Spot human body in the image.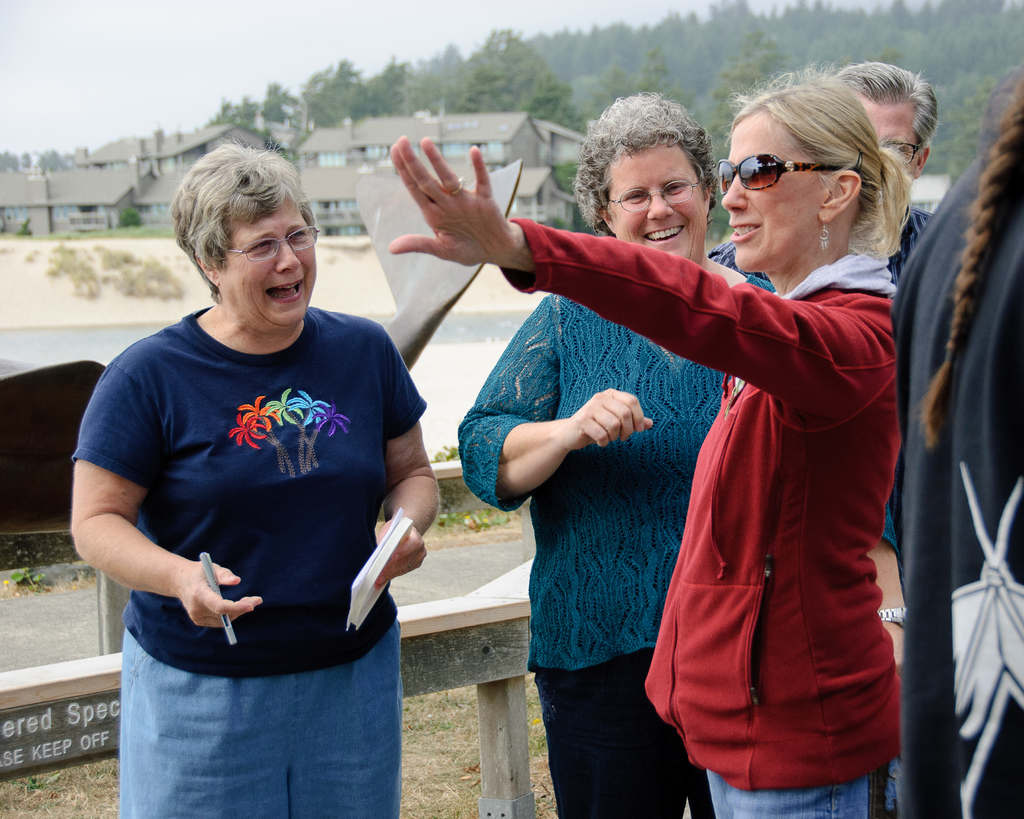
human body found at {"left": 886, "top": 205, "right": 1023, "bottom": 818}.
